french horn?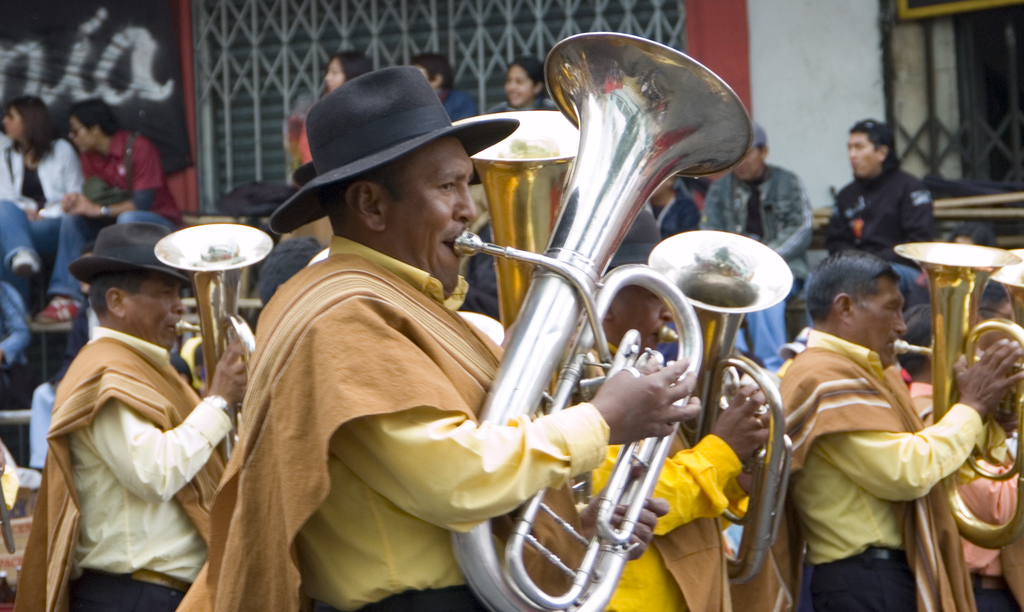
<bbox>150, 220, 276, 475</bbox>
